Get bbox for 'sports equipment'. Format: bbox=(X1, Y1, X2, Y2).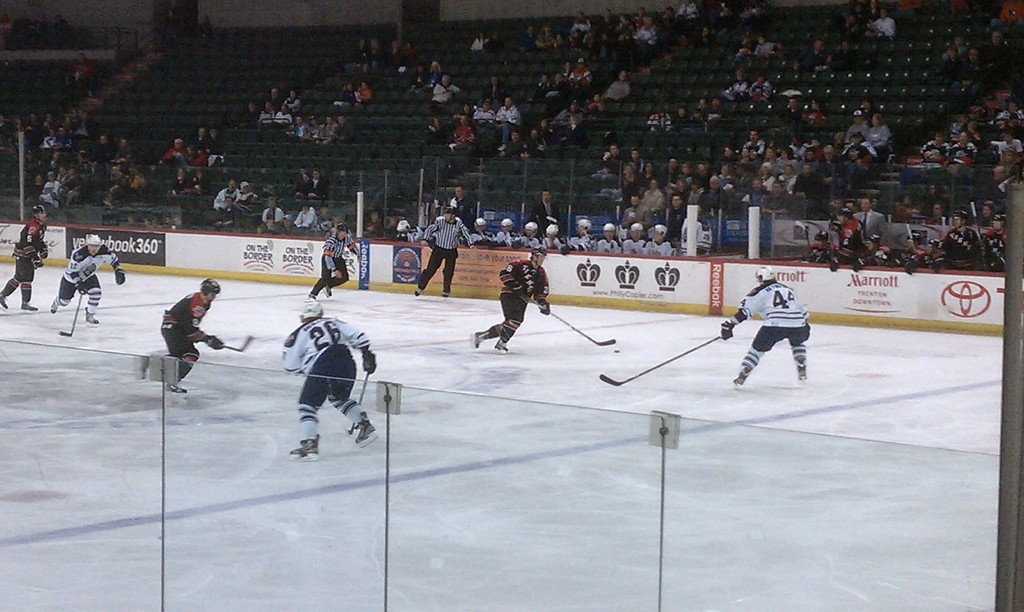
bbox=(28, 202, 49, 222).
